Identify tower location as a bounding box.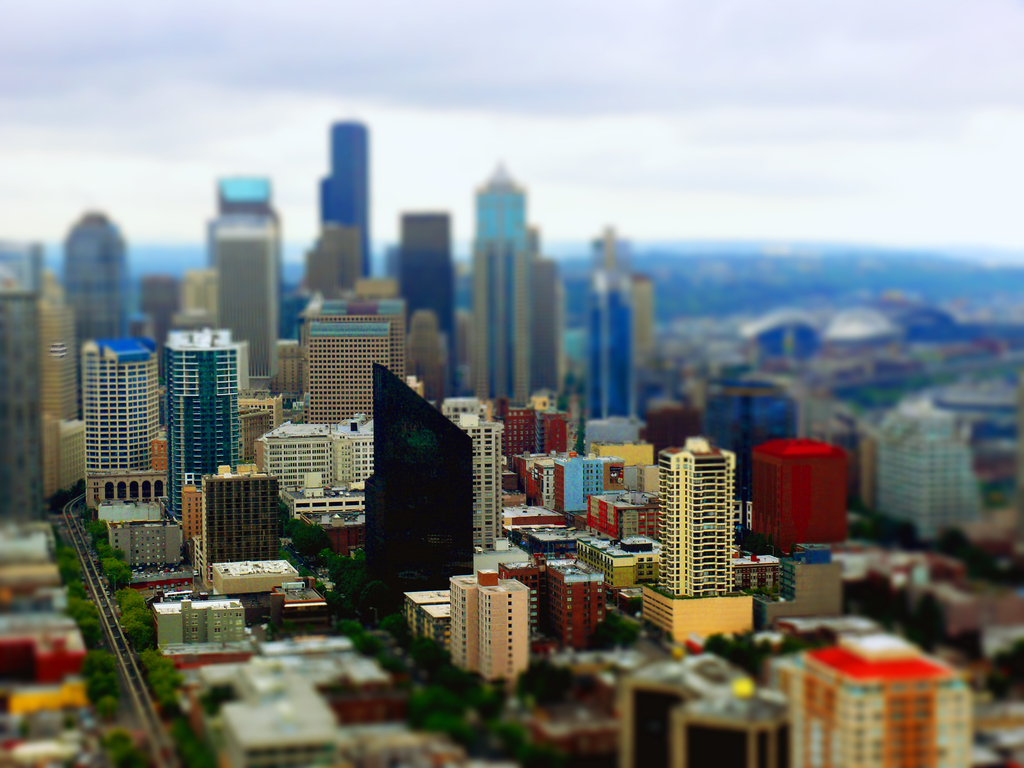
l=375, t=364, r=476, b=627.
